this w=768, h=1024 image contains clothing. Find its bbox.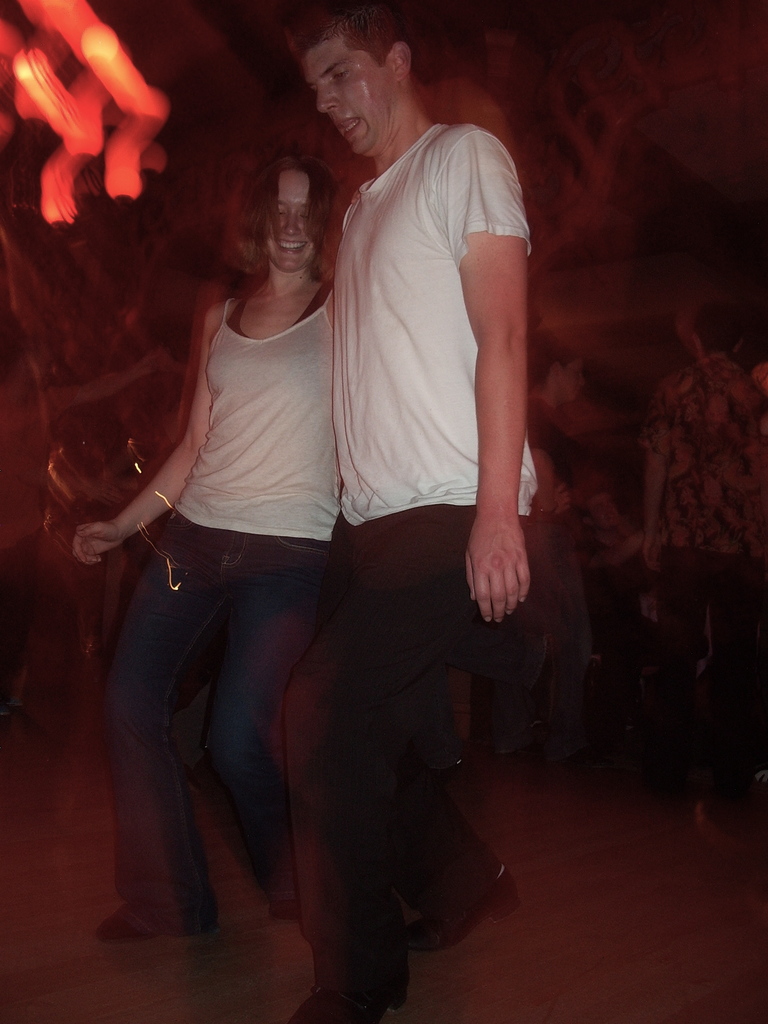
pyautogui.locateOnScreen(506, 395, 601, 758).
